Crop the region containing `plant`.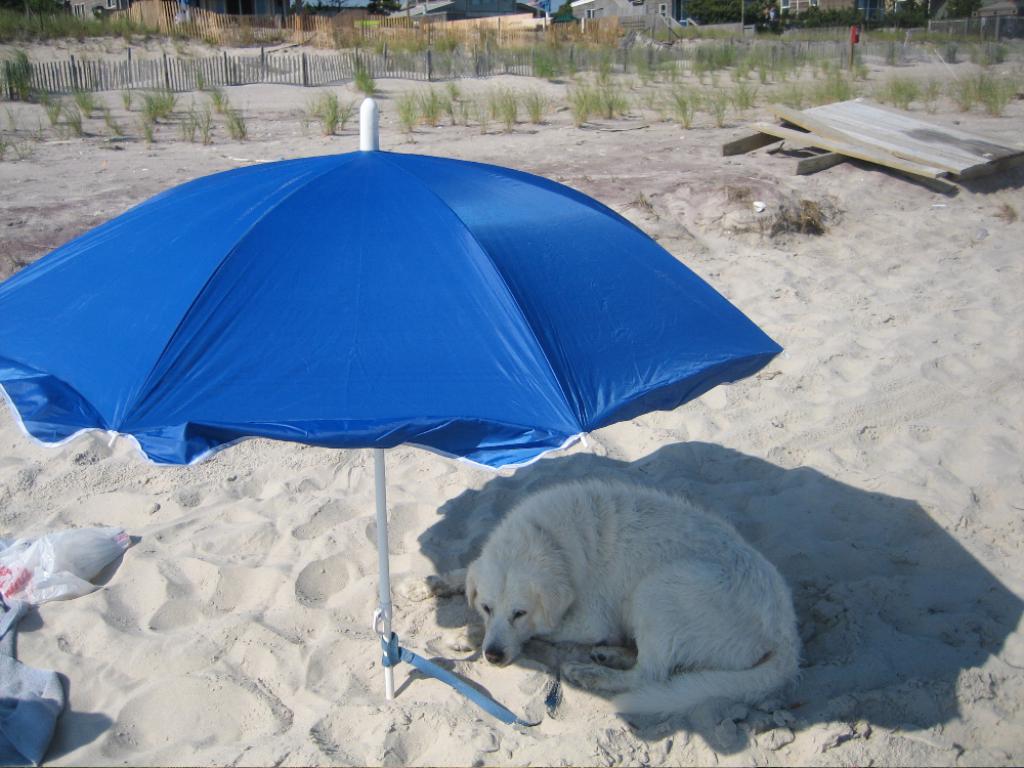
Crop region: x1=35, y1=97, x2=67, y2=134.
